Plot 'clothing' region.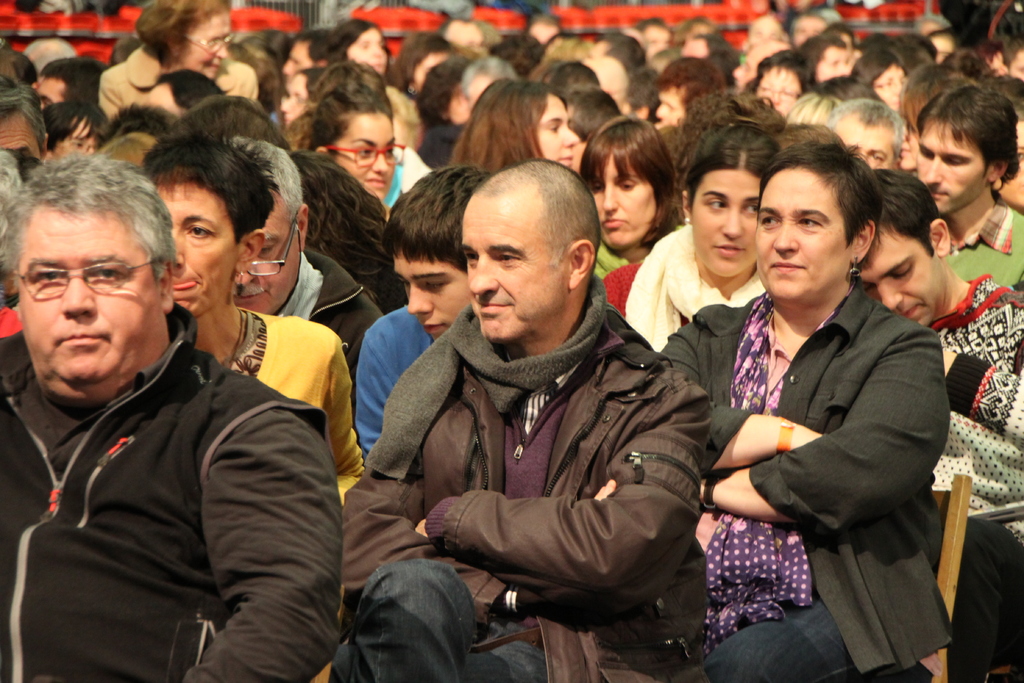
Plotted at 925, 199, 1023, 276.
